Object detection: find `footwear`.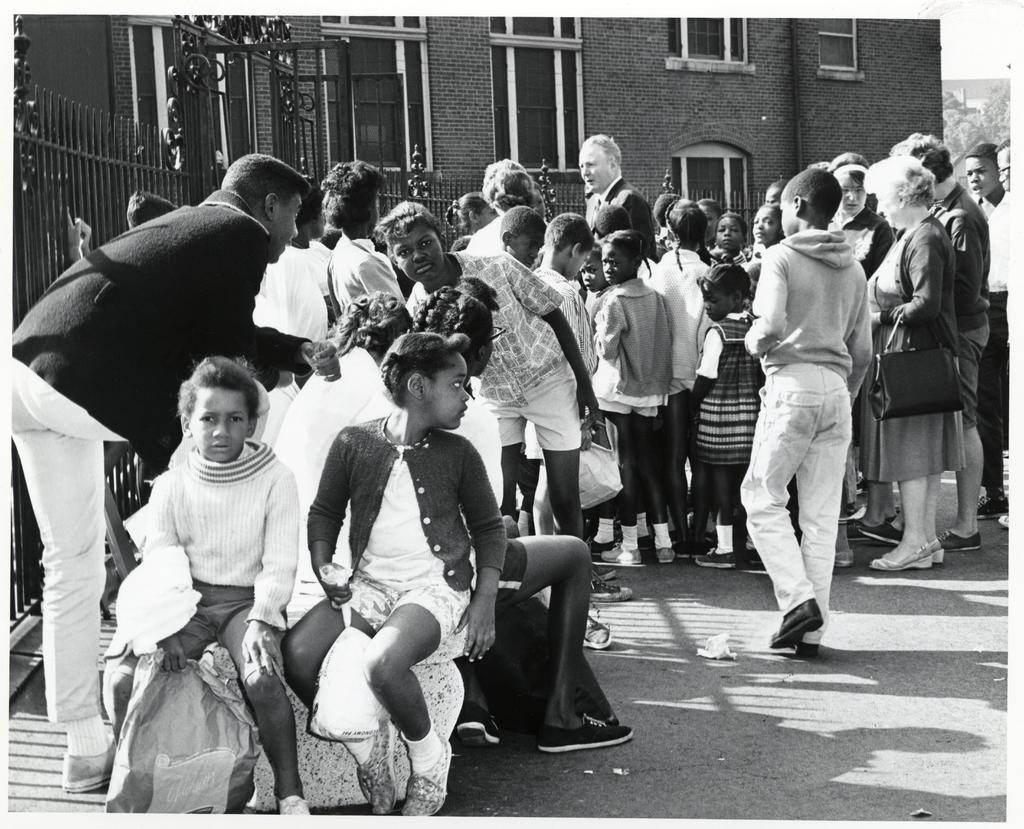
bbox=(602, 540, 640, 561).
